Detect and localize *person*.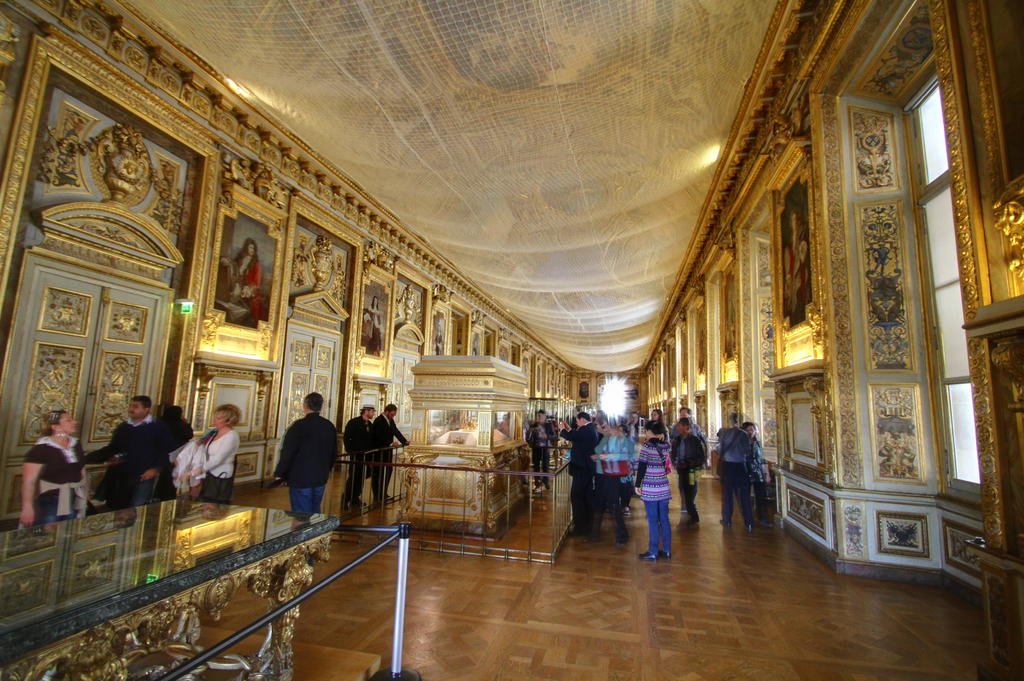
Localized at <bbox>634, 424, 676, 562</bbox>.
